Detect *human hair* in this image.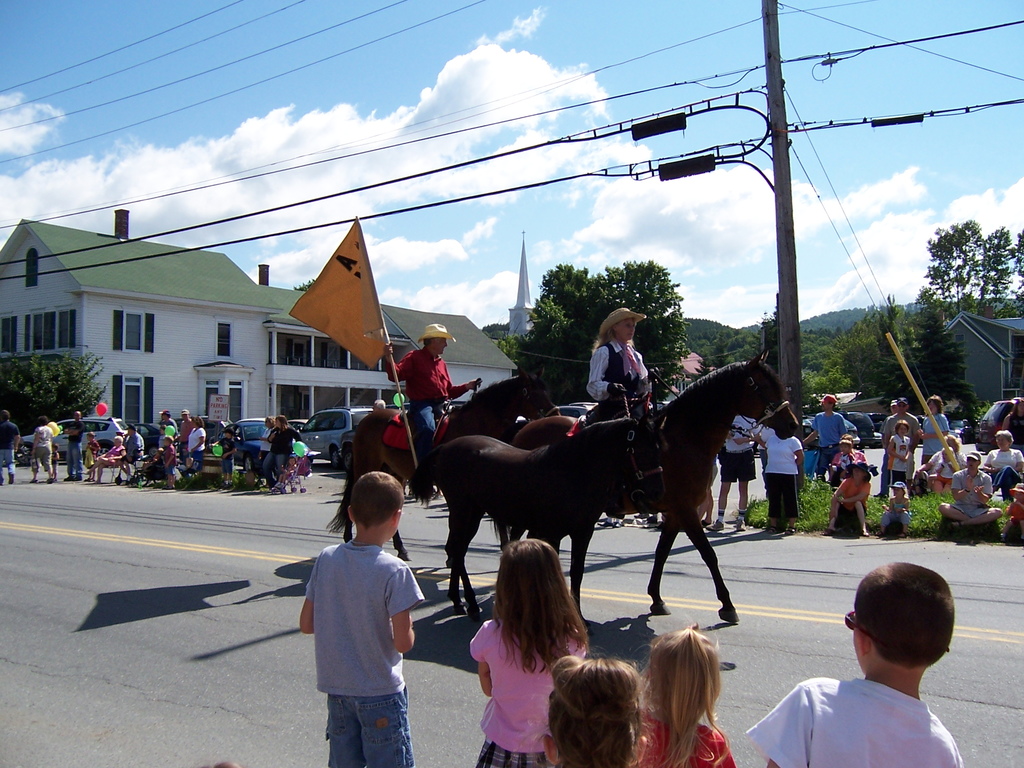
Detection: region(1013, 398, 1023, 415).
